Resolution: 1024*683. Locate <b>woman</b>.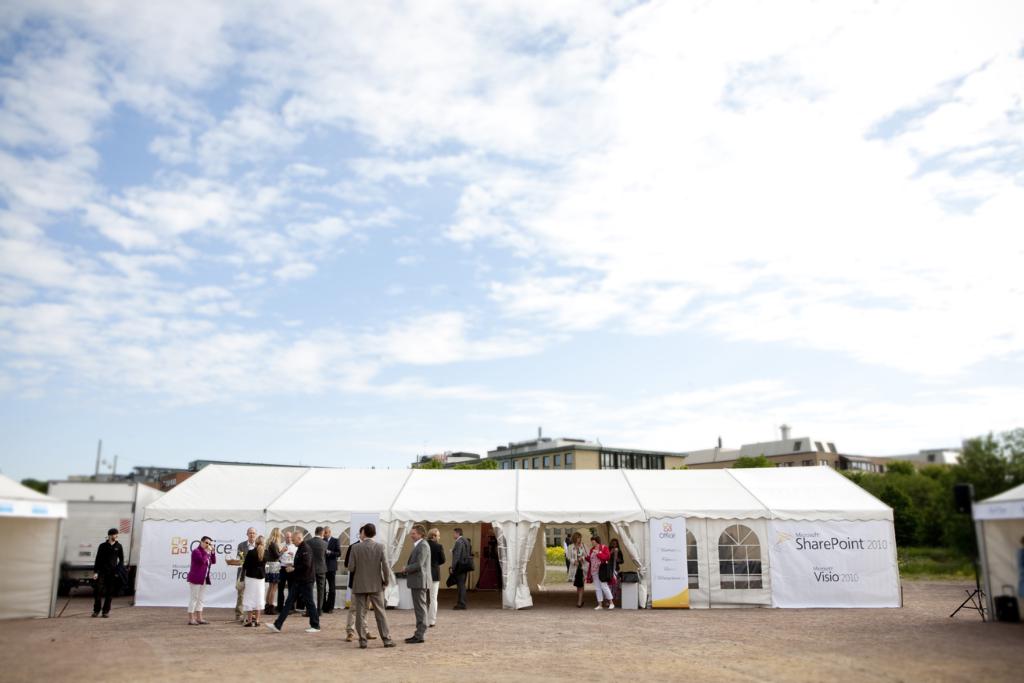
(585, 537, 610, 610).
